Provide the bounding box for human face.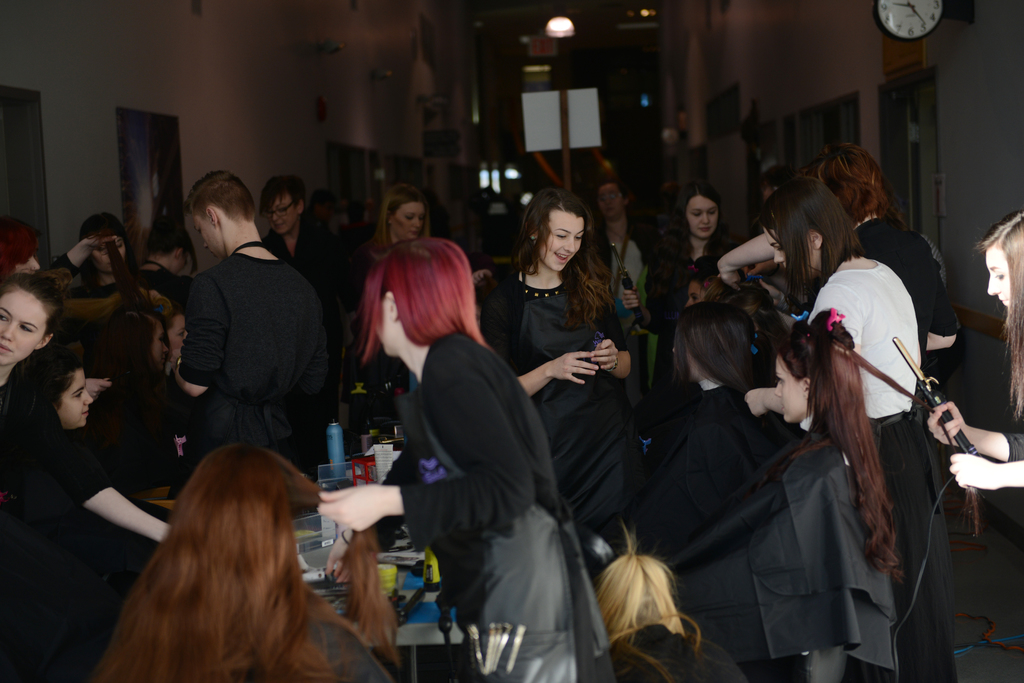
locate(191, 213, 216, 255).
